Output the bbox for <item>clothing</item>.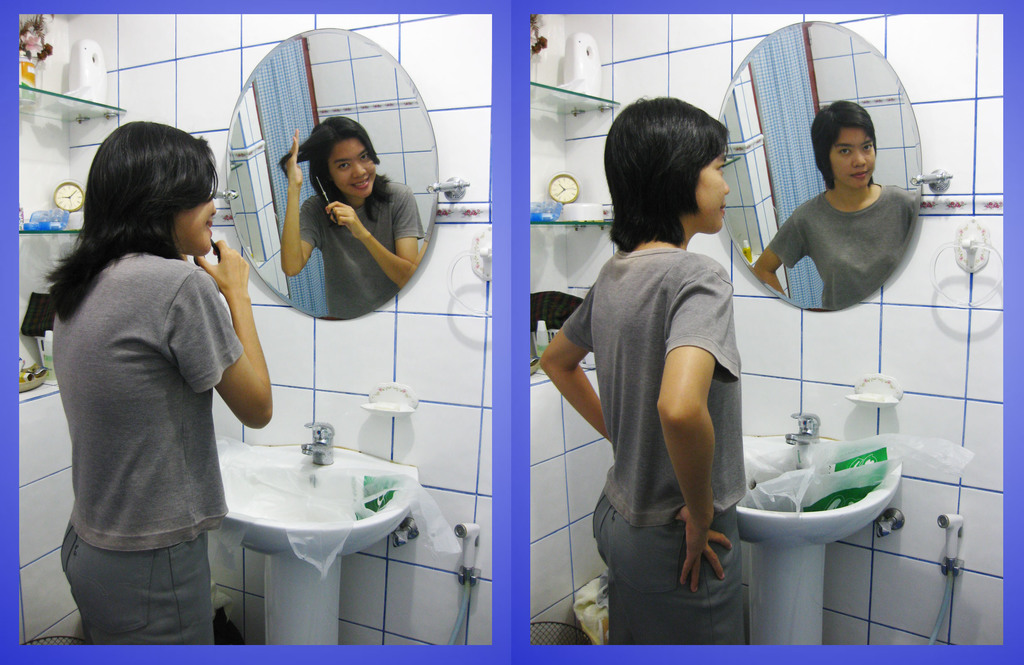
554, 178, 753, 628.
